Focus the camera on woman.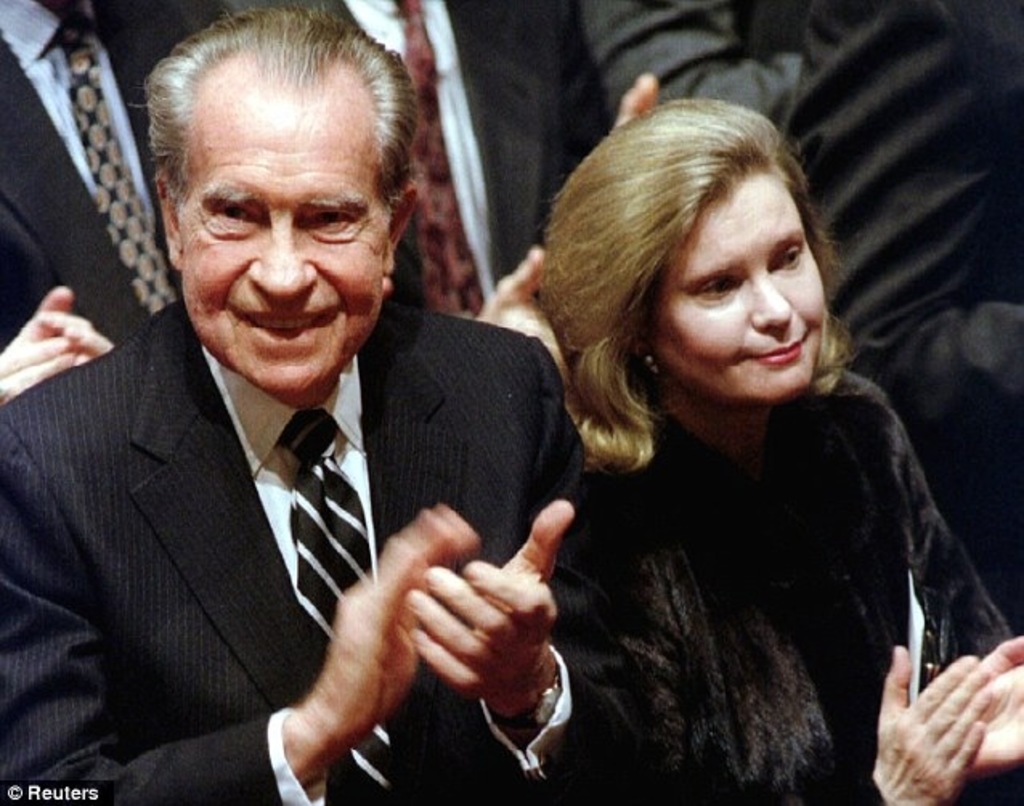
Focus region: box(414, 96, 977, 805).
